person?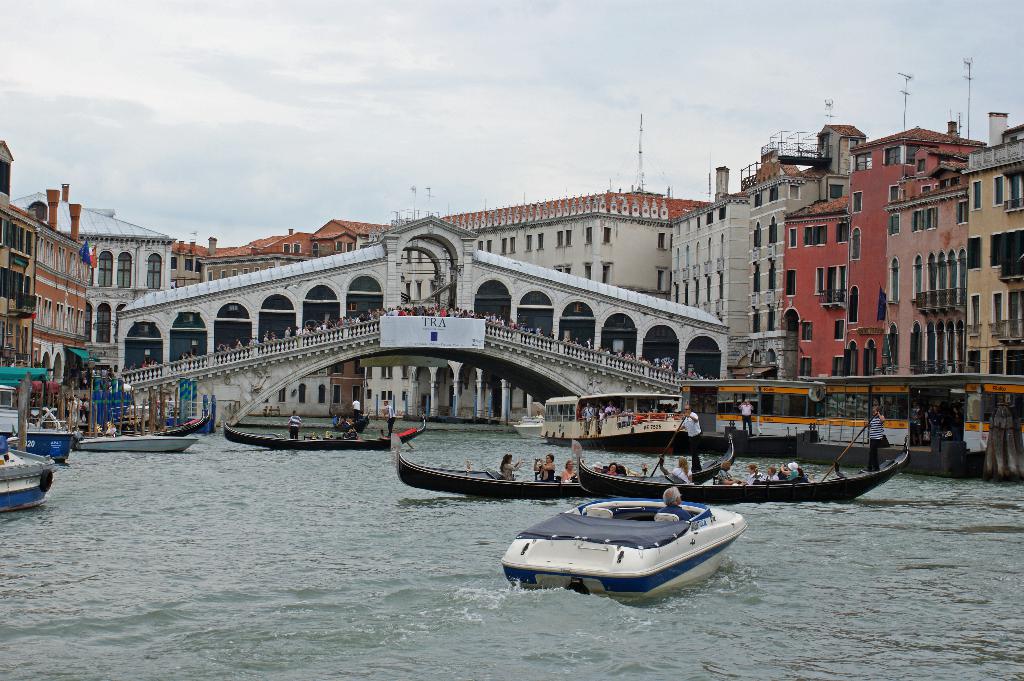
63, 392, 80, 422
